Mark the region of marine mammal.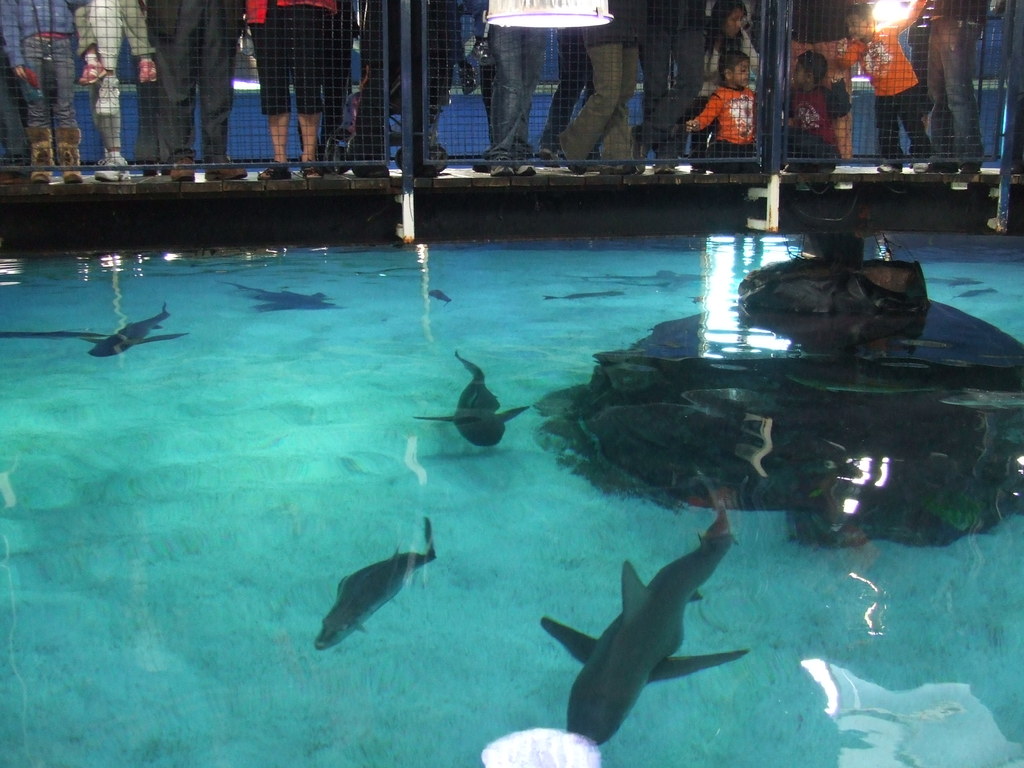
Region: bbox=[414, 347, 531, 447].
